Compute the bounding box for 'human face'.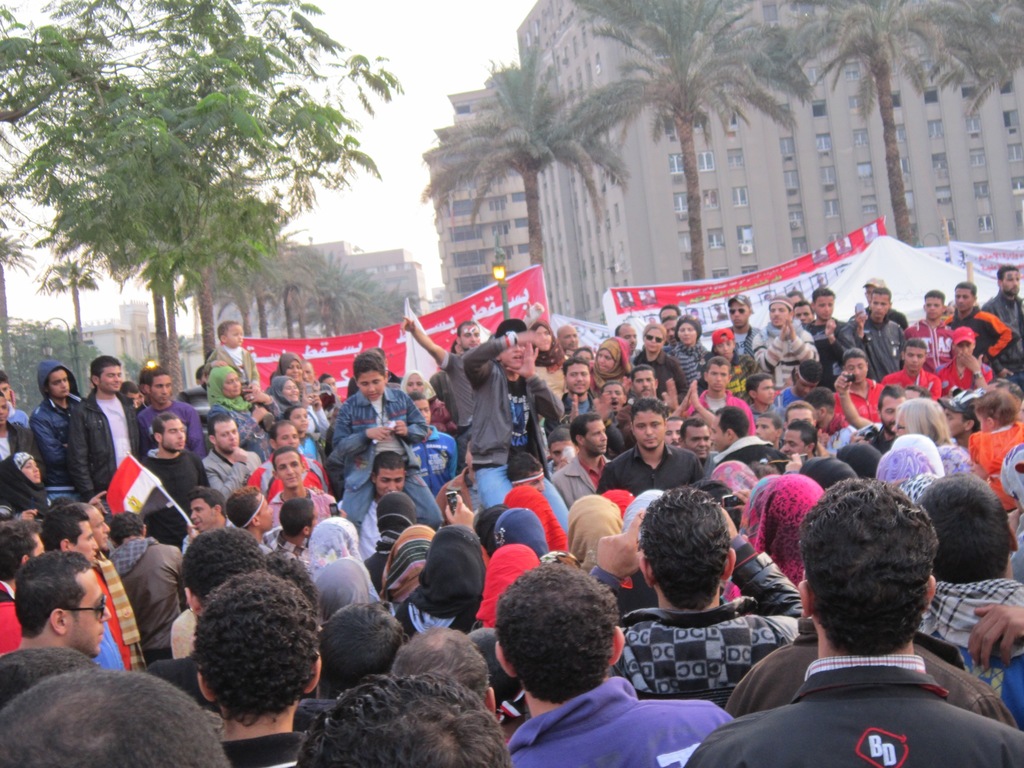
844/357/868/382.
